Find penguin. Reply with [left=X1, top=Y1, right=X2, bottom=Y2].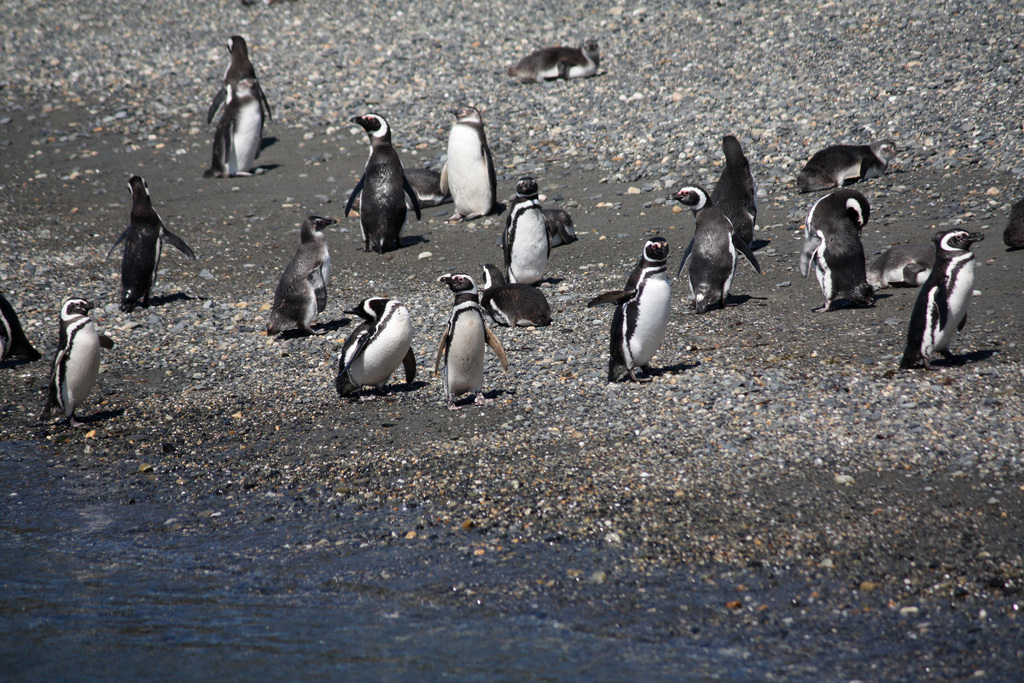
[left=499, top=168, right=556, bottom=289].
